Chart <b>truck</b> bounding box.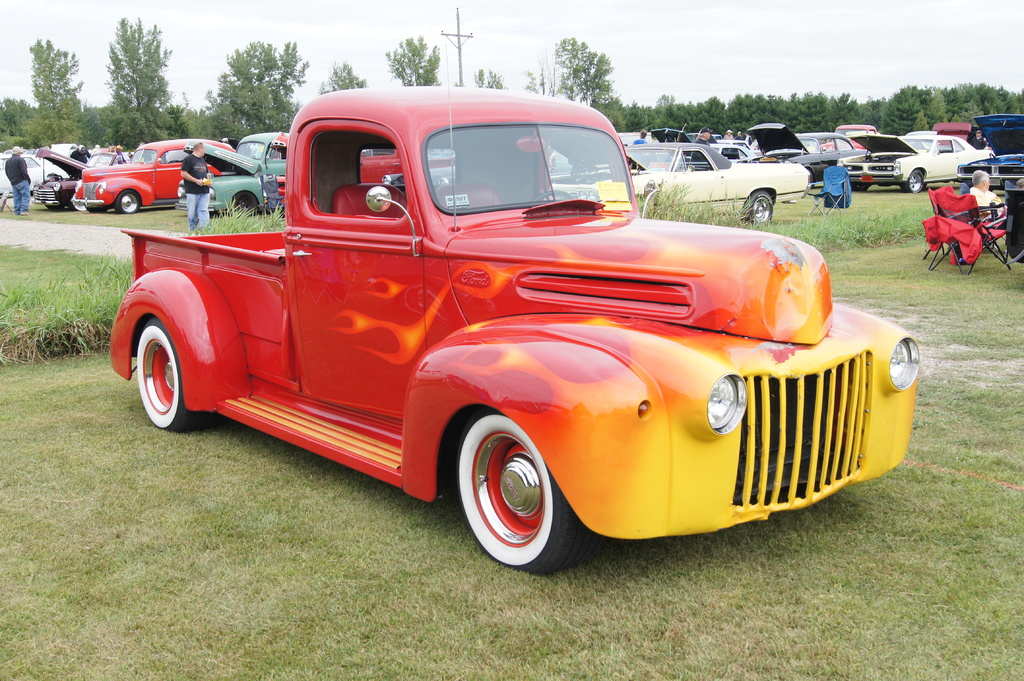
Charted: box=[116, 88, 892, 604].
